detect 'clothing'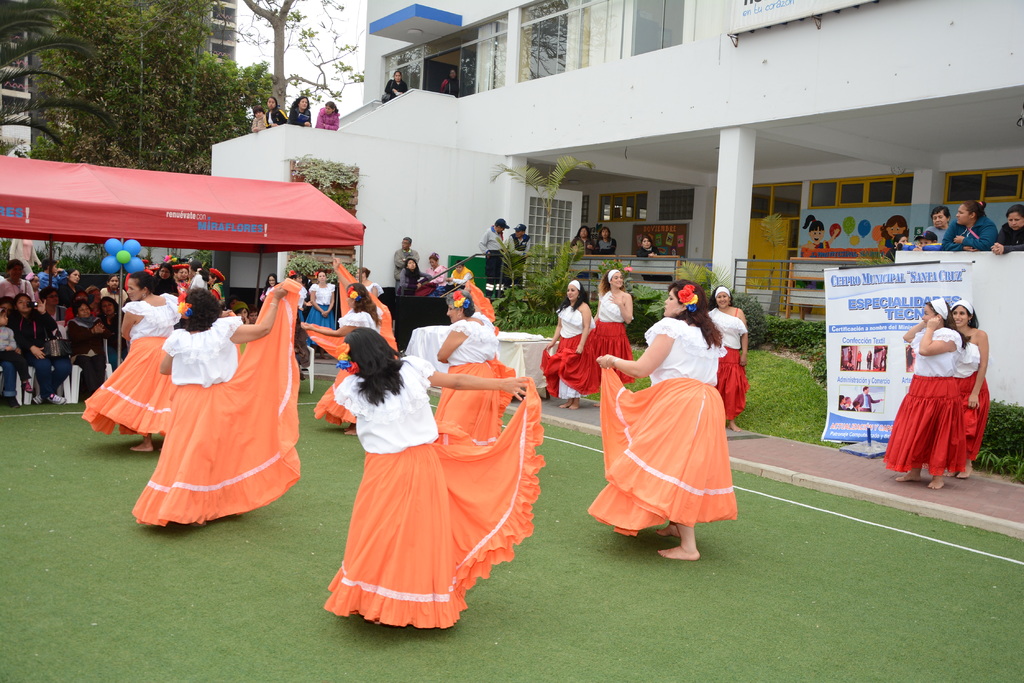
{"left": 0, "top": 328, "right": 19, "bottom": 392}
